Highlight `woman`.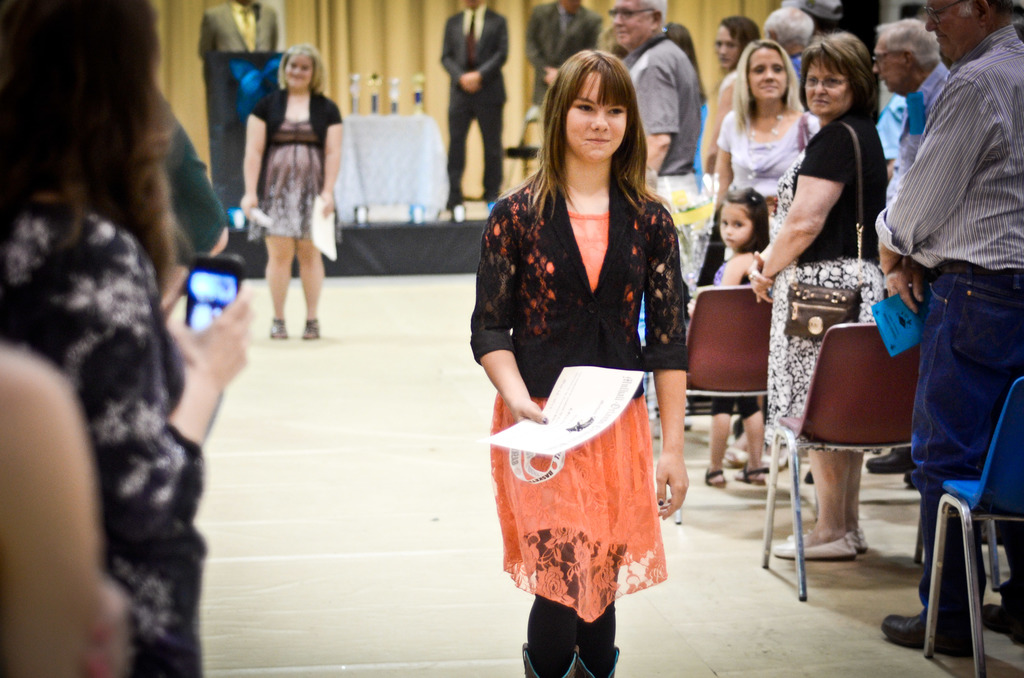
Highlighted region: Rect(716, 37, 823, 471).
